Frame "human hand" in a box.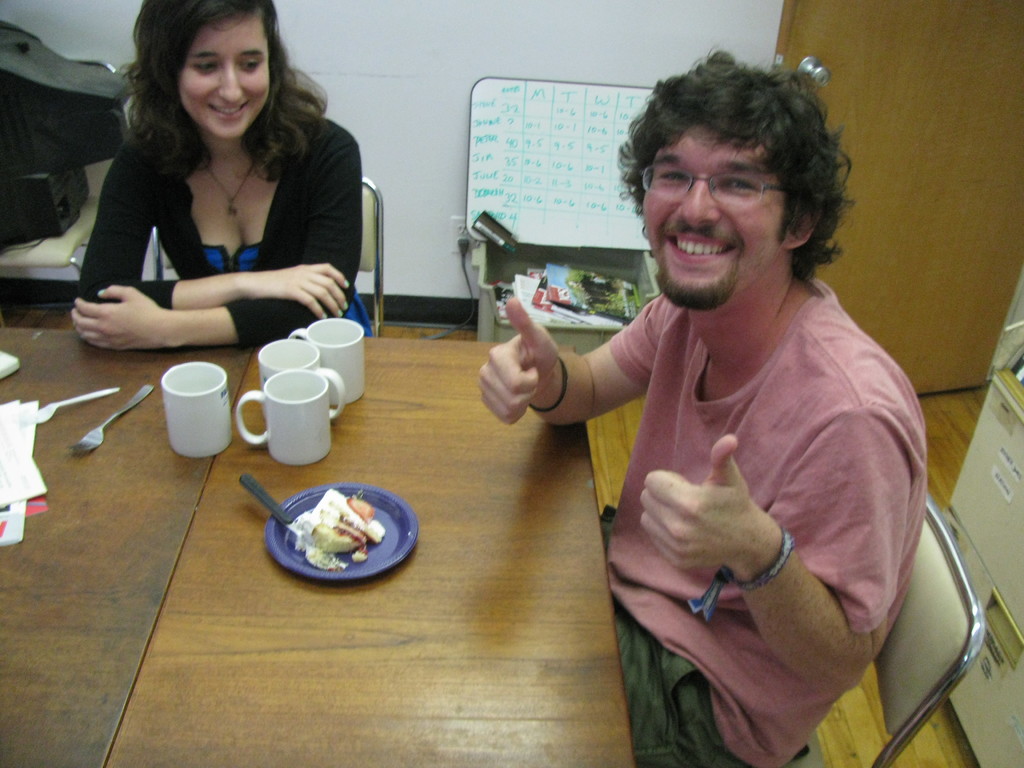
region(467, 301, 576, 422).
